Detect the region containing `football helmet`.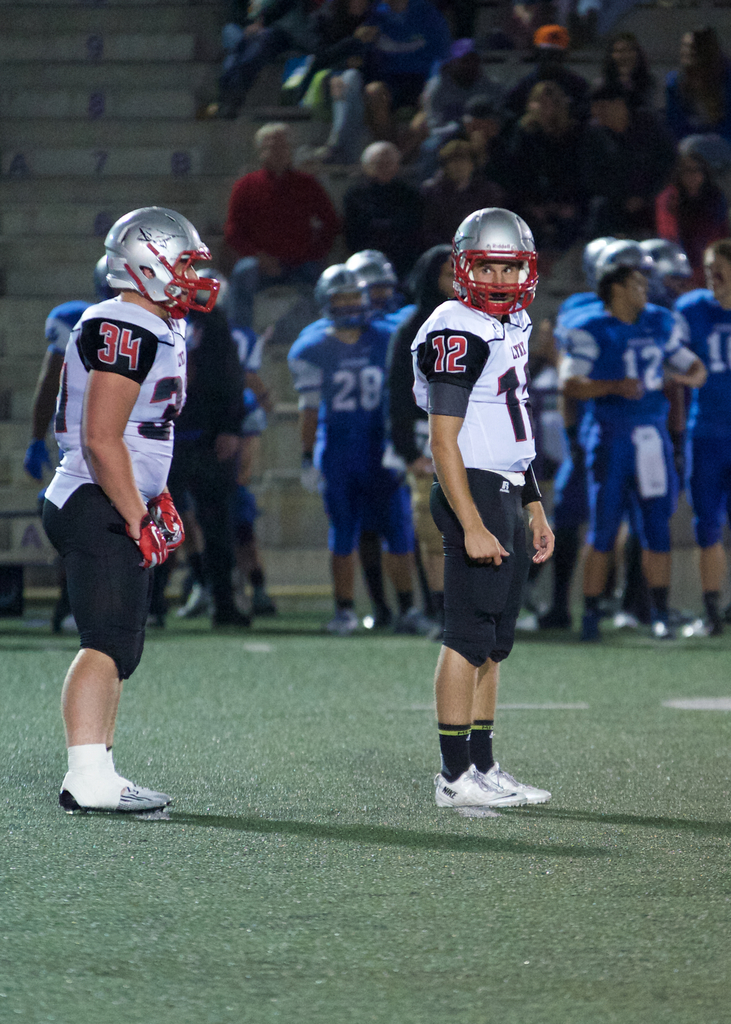
BBox(319, 265, 374, 330).
